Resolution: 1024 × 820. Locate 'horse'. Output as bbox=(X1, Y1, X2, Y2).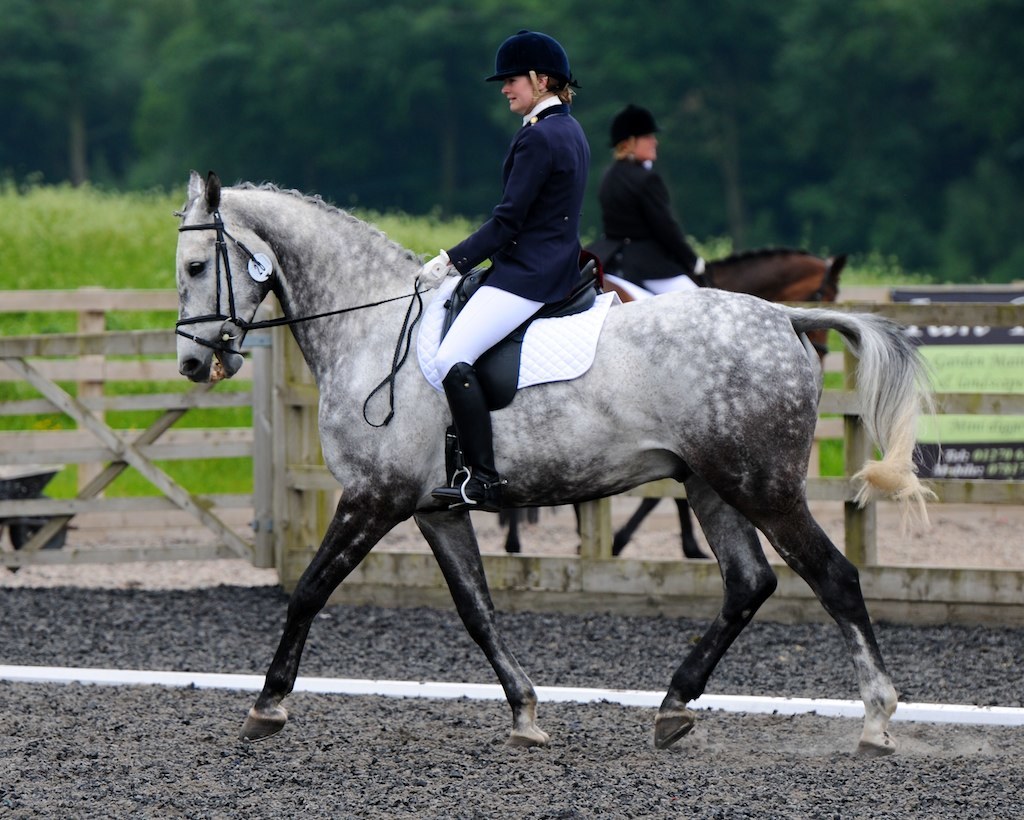
bbox=(173, 168, 943, 749).
